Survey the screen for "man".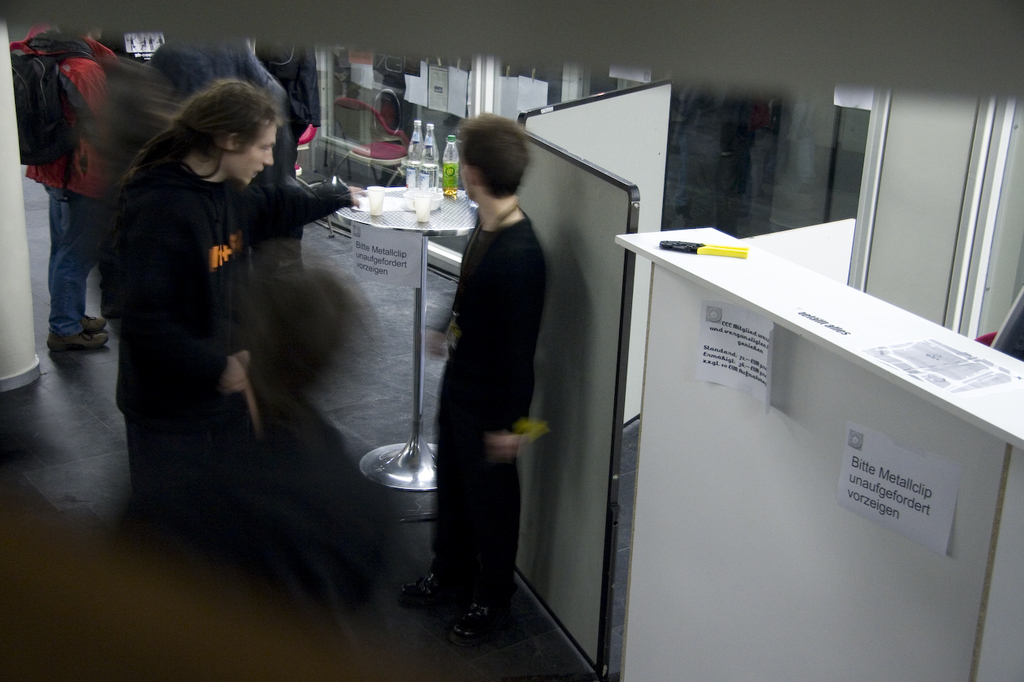
Survey found: [405, 114, 582, 628].
